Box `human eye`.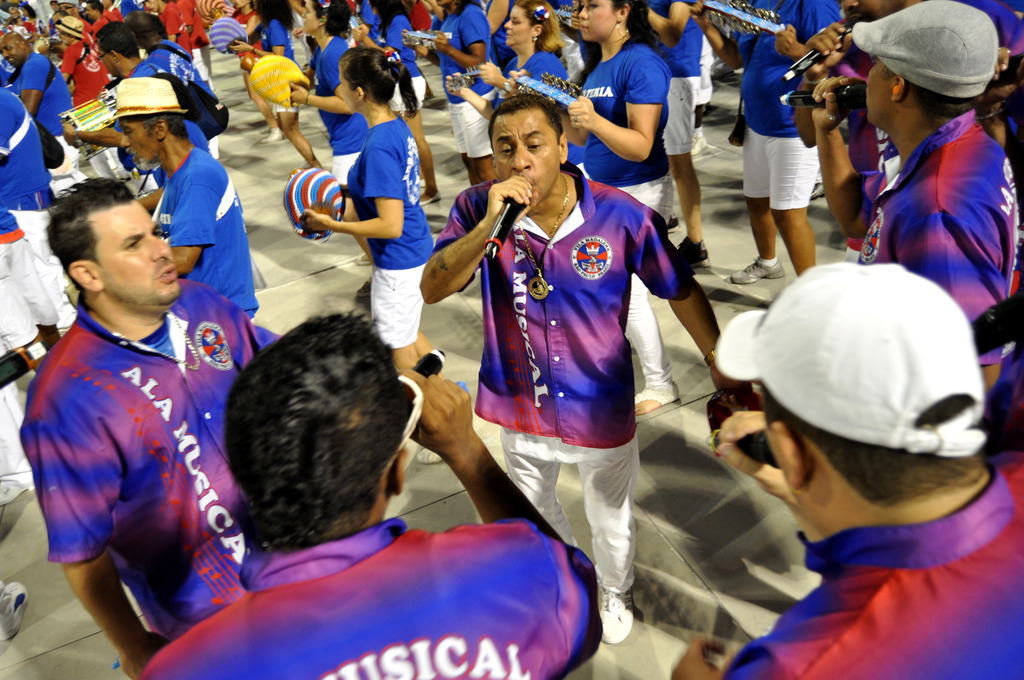
region(123, 239, 141, 253).
